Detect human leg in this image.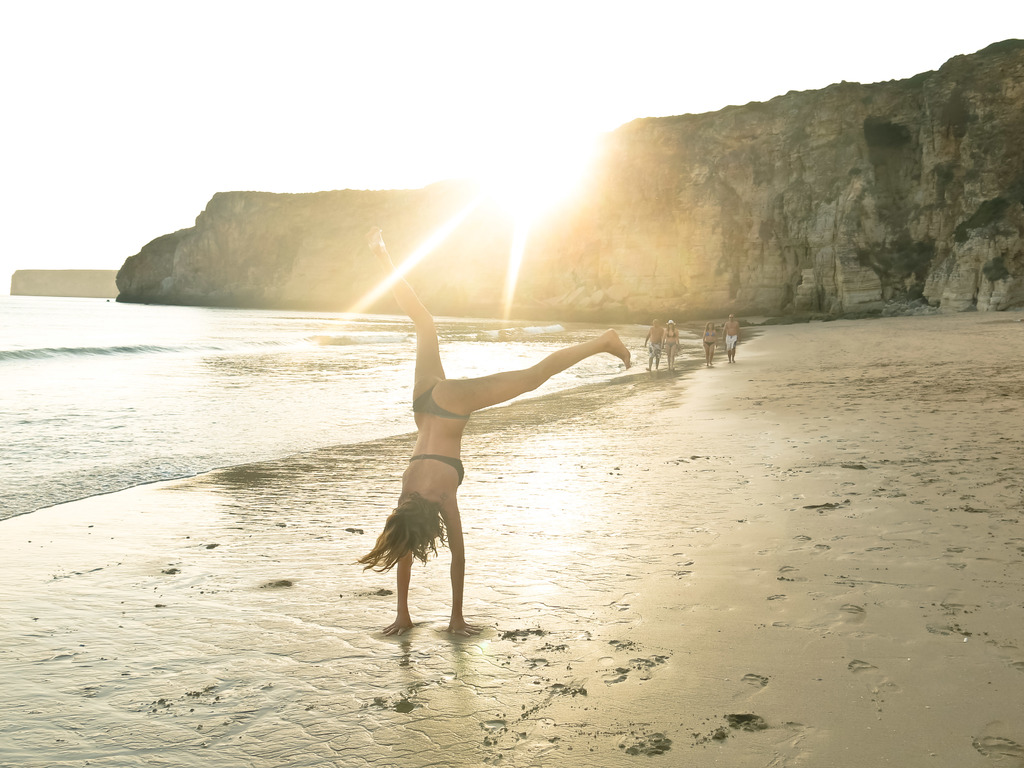
Detection: l=371, t=236, r=445, b=404.
